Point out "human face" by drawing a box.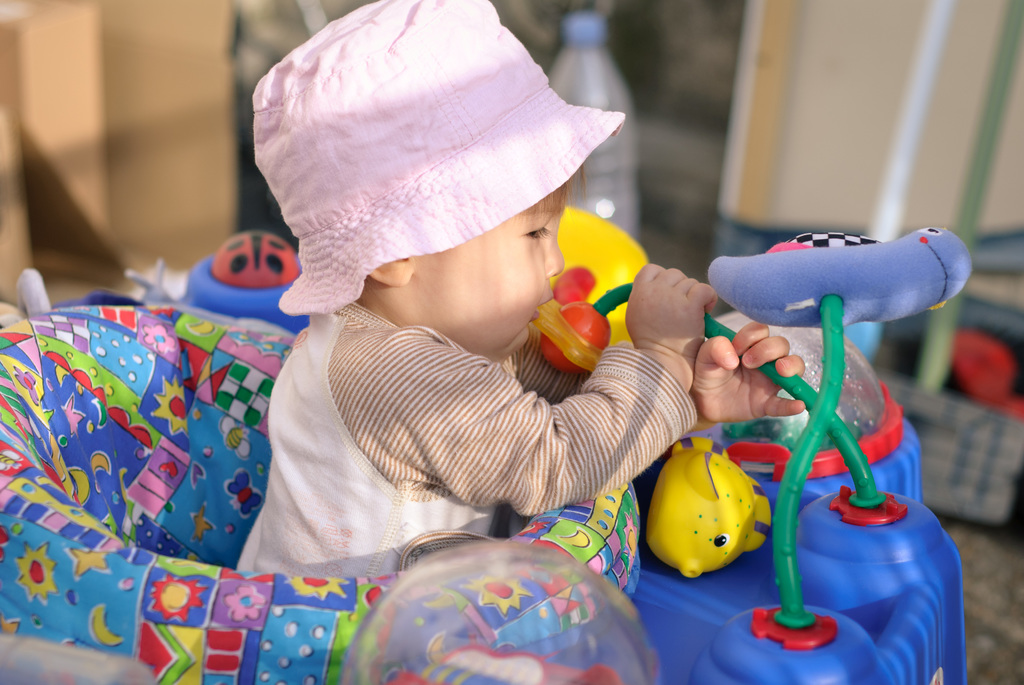
<bbox>410, 177, 570, 363</bbox>.
